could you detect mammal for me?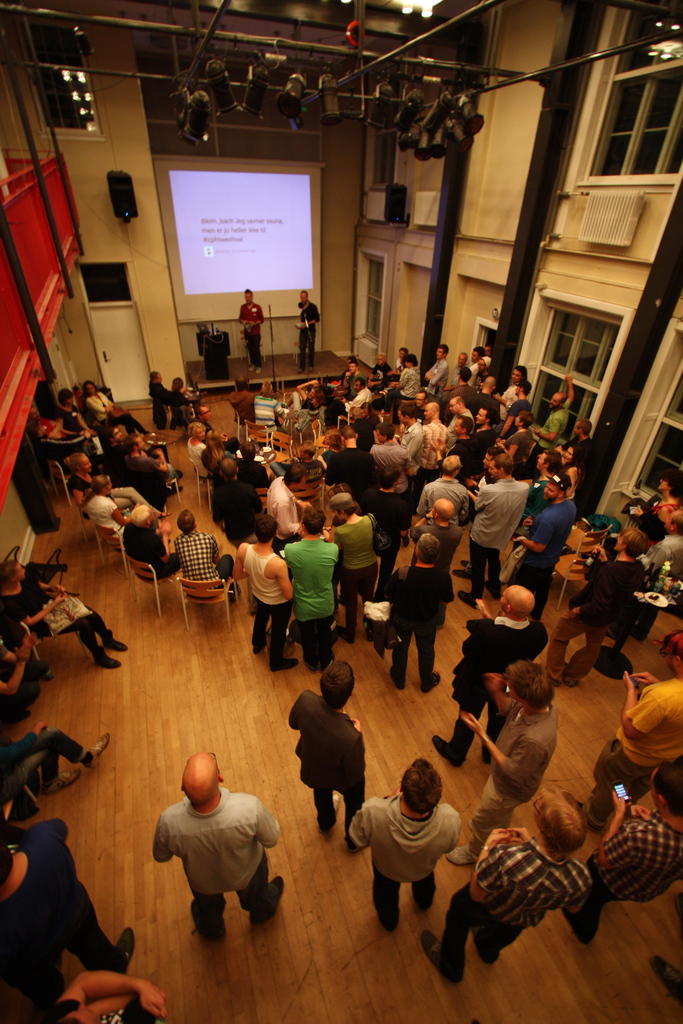
Detection result: [x1=82, y1=472, x2=124, y2=542].
